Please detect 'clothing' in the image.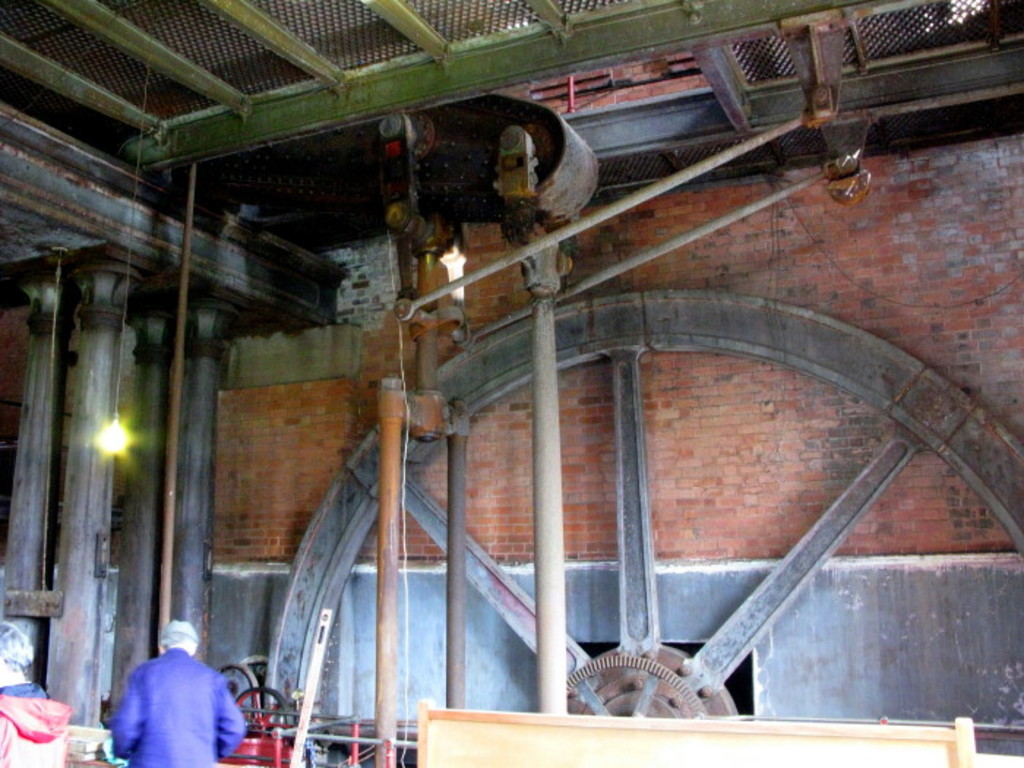
<region>105, 630, 255, 767</region>.
